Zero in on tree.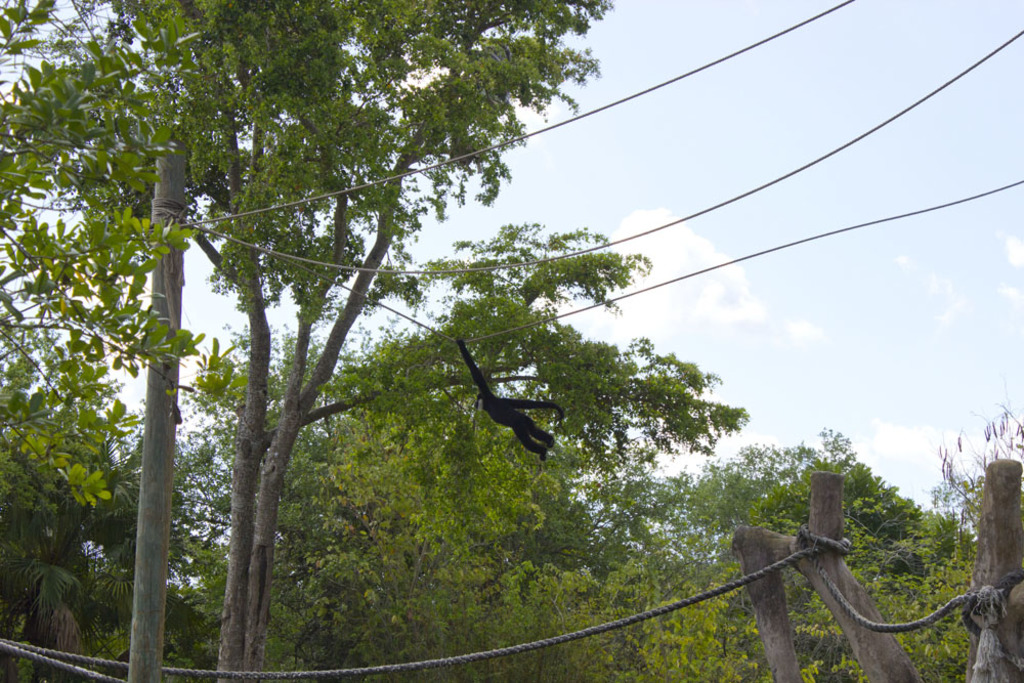
Zeroed in: [x1=0, y1=0, x2=243, y2=526].
